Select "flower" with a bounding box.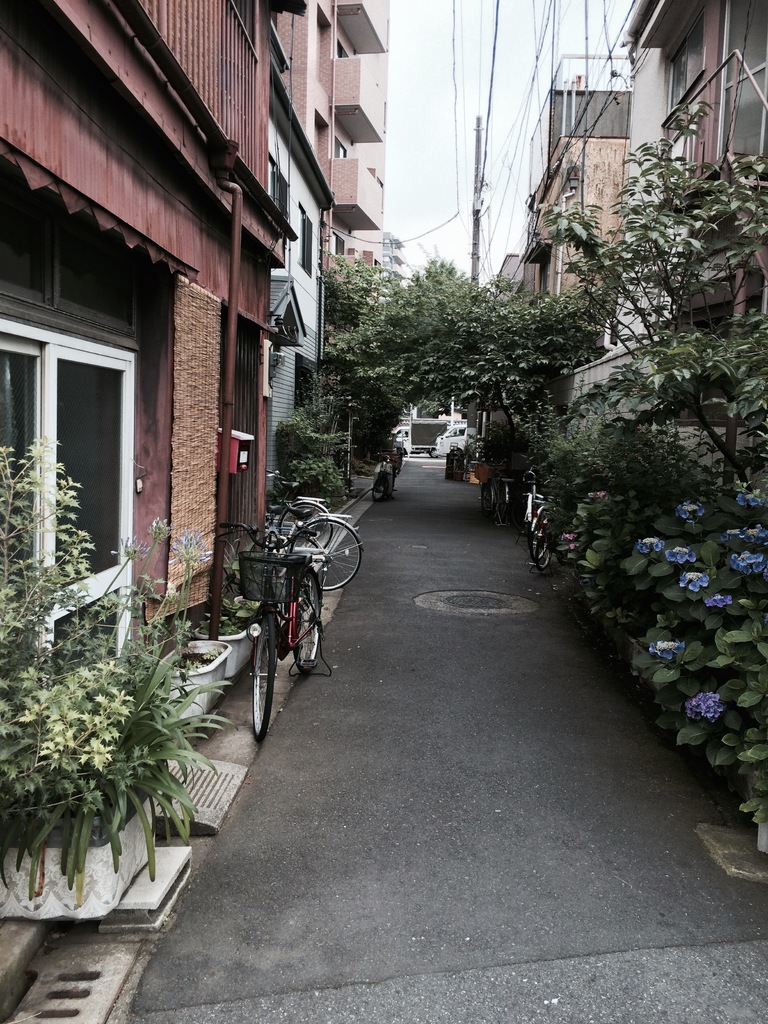
bbox=(728, 552, 747, 575).
